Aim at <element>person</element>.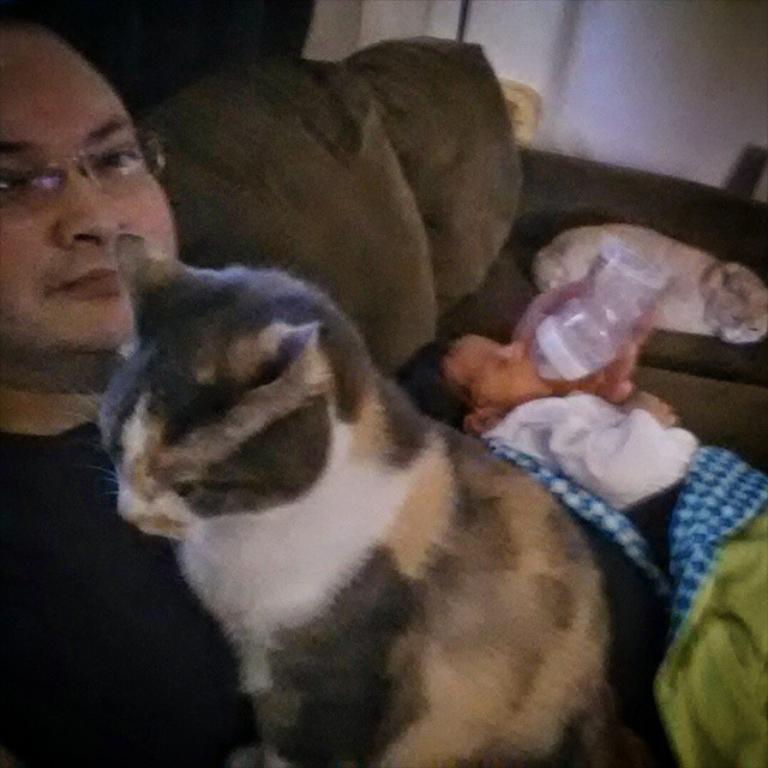
Aimed at [left=0, top=19, right=688, bottom=764].
